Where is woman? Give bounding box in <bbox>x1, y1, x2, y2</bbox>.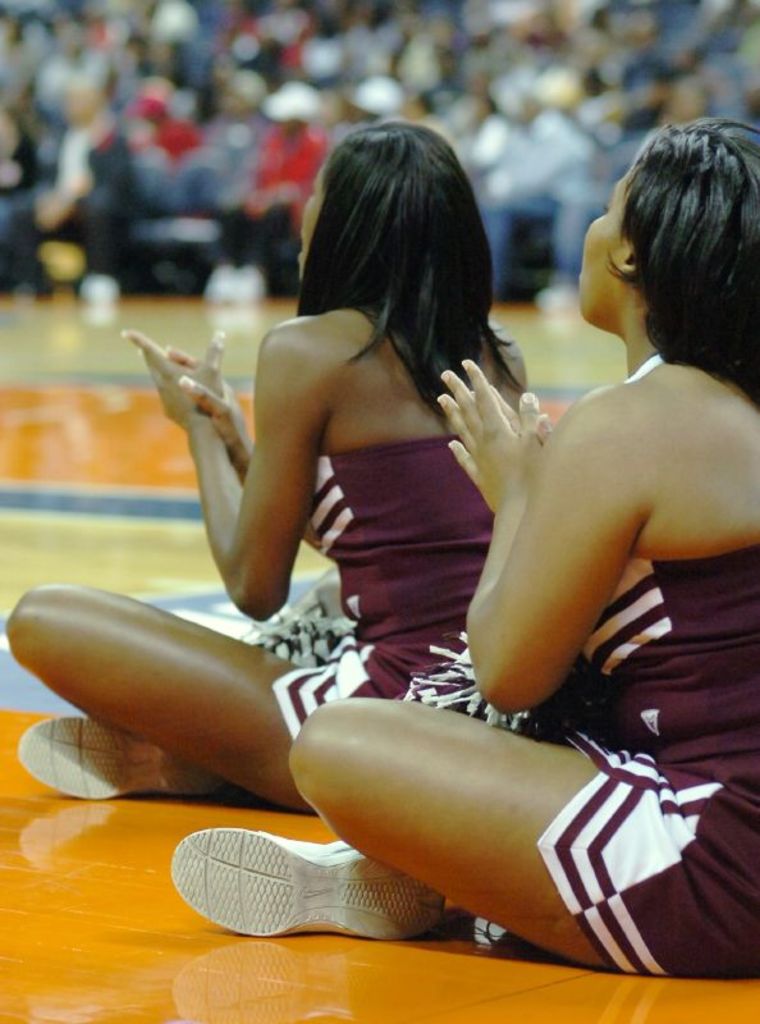
<bbox>169, 116, 759, 988</bbox>.
